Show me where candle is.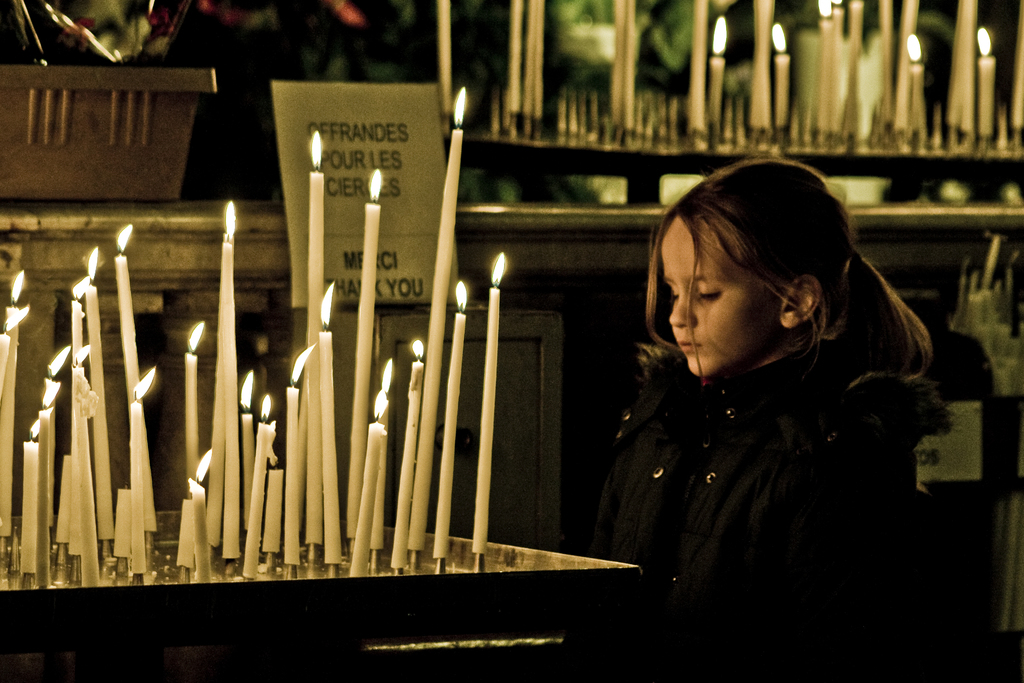
candle is at x1=974, y1=28, x2=995, y2=134.
